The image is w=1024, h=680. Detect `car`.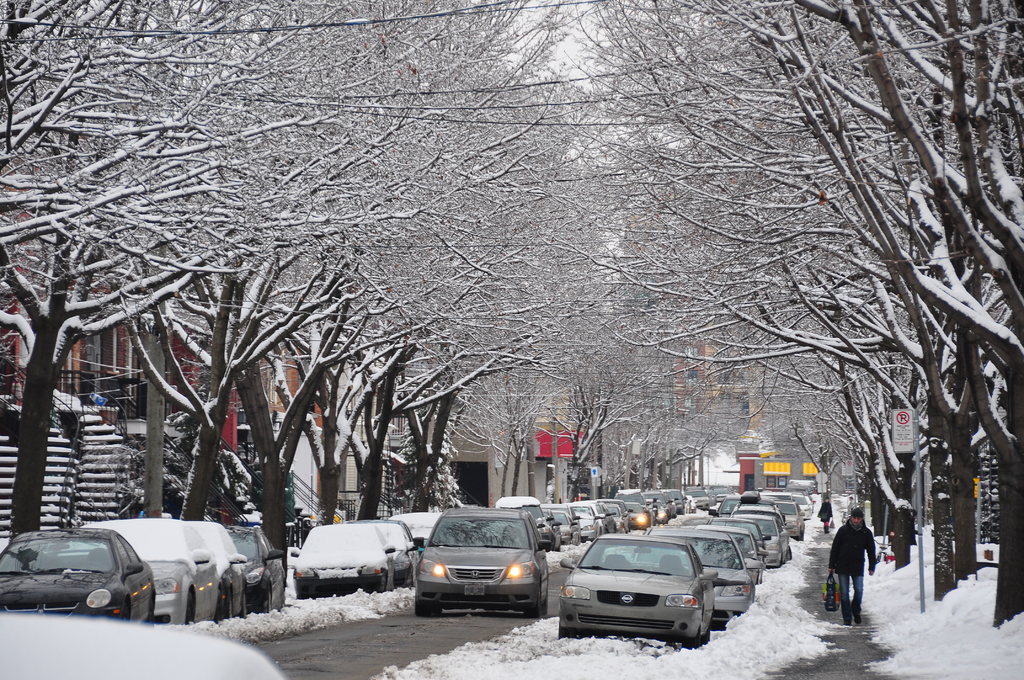
Detection: locate(199, 517, 242, 604).
